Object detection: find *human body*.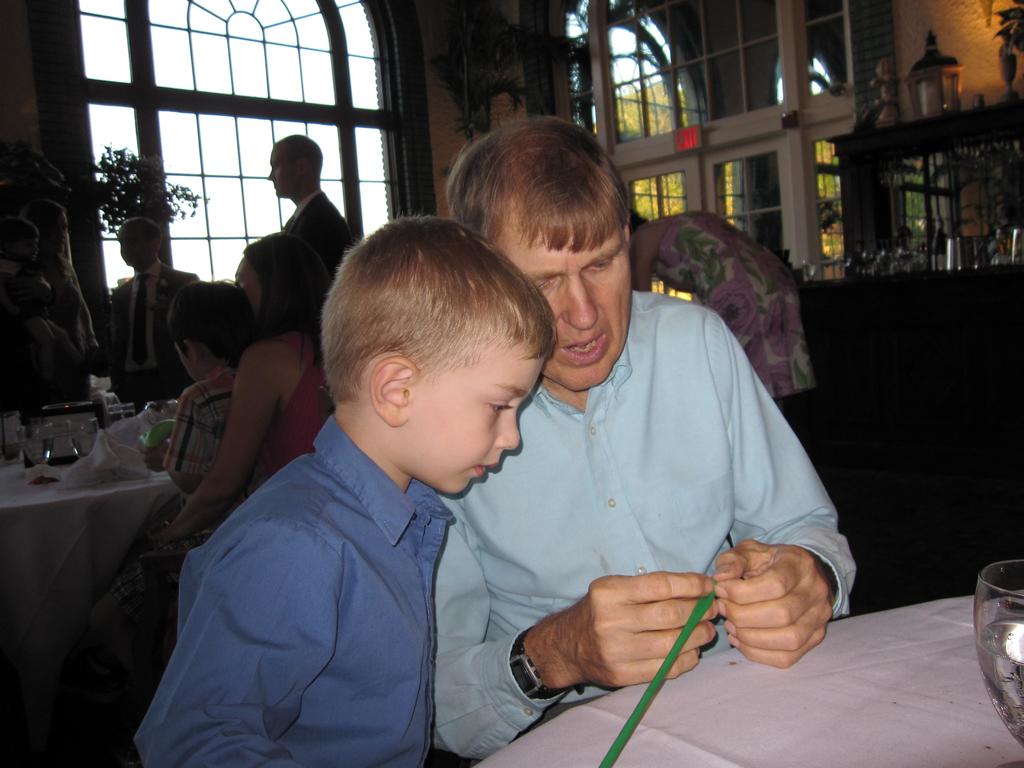
rect(161, 367, 233, 504).
